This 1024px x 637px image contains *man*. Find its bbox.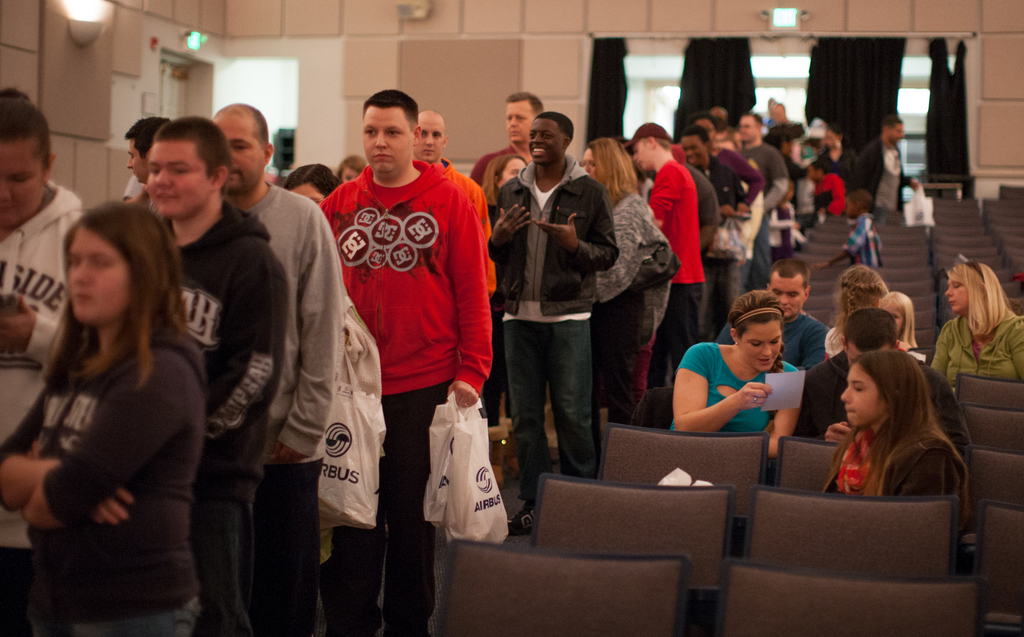
box=[415, 109, 502, 295].
